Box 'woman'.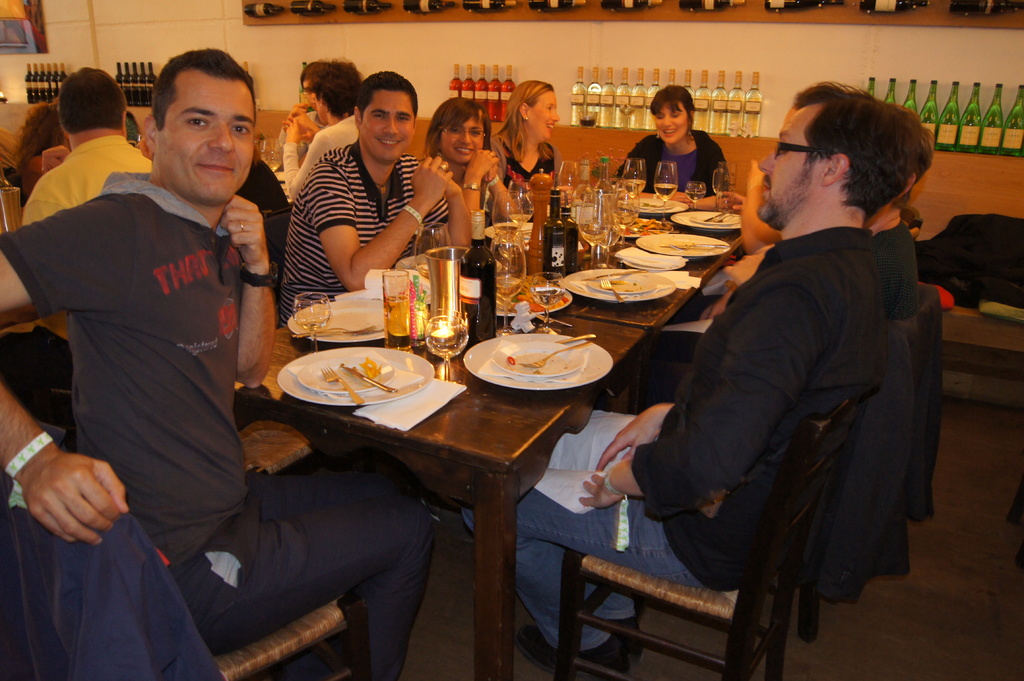
select_region(629, 94, 737, 196).
